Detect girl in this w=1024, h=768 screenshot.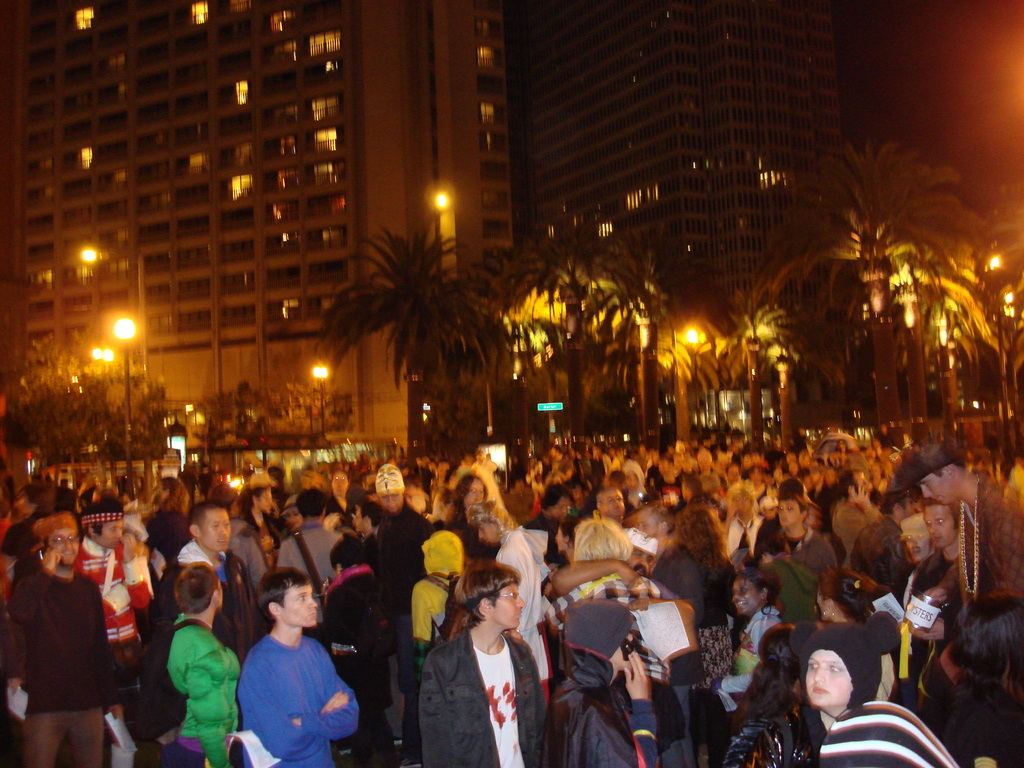
Detection: 735,621,817,767.
